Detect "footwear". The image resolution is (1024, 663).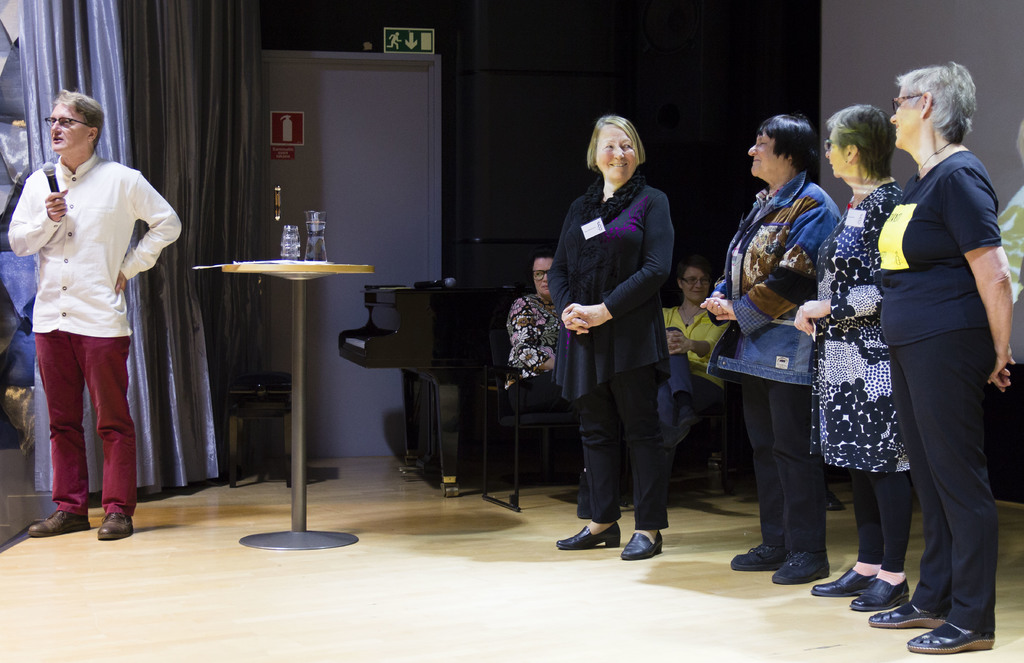
[99,509,135,538].
